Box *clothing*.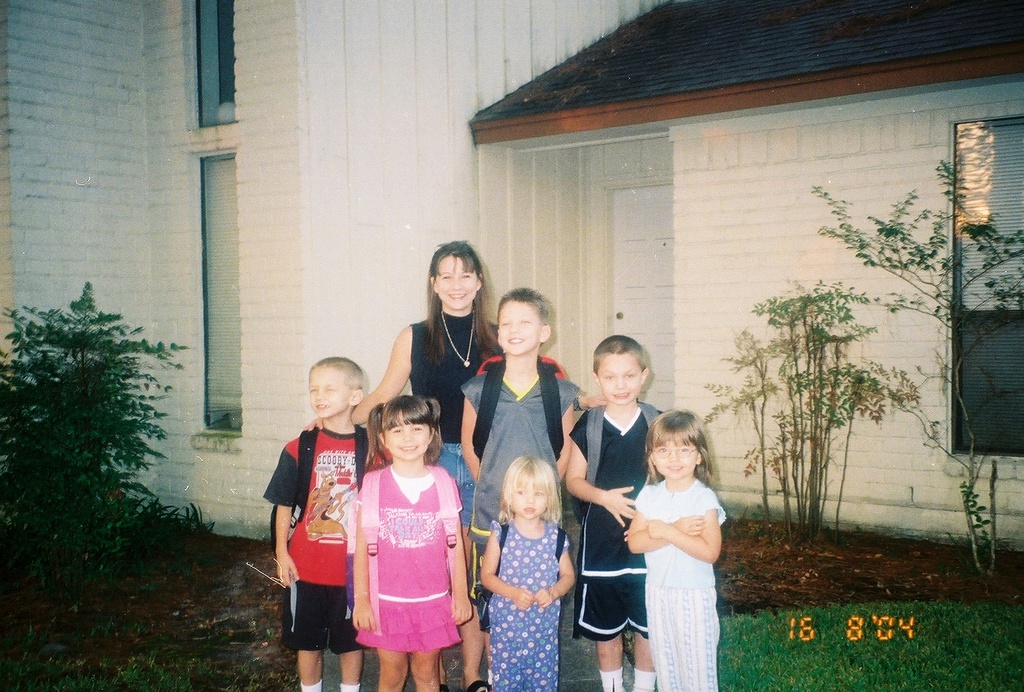
rect(401, 308, 508, 513).
